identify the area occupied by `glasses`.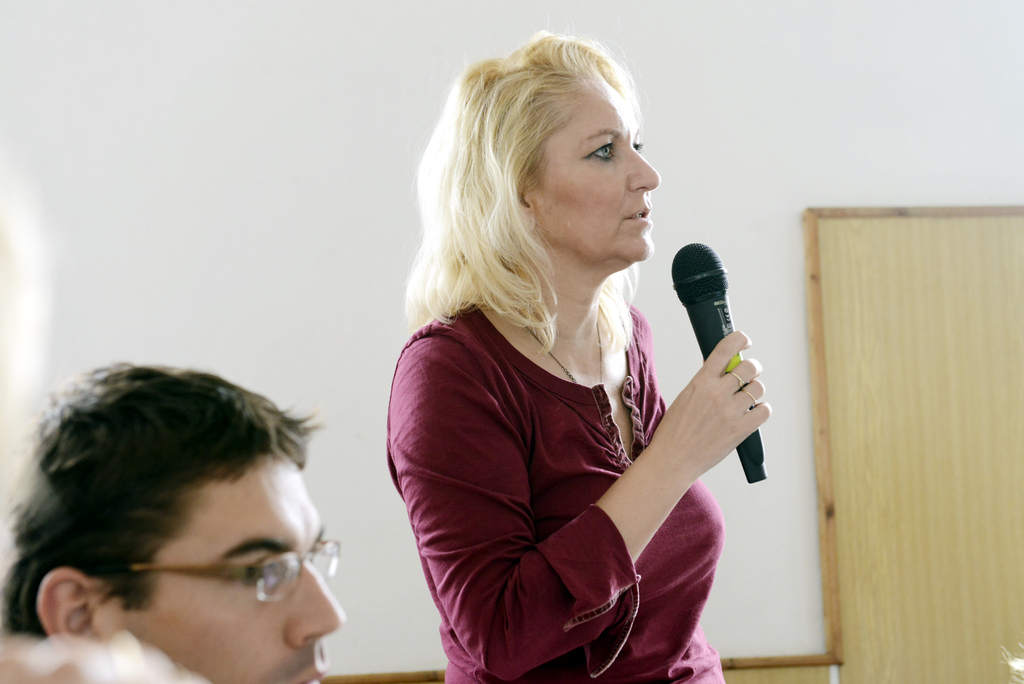
Area: box=[123, 537, 334, 596].
